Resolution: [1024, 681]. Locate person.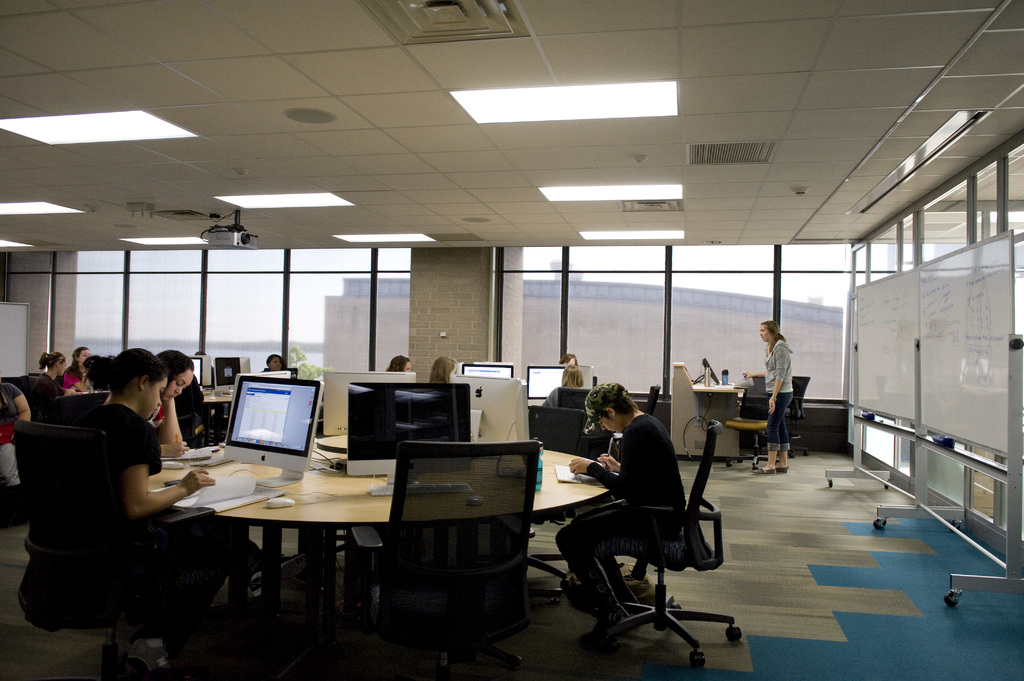
detection(550, 380, 691, 641).
